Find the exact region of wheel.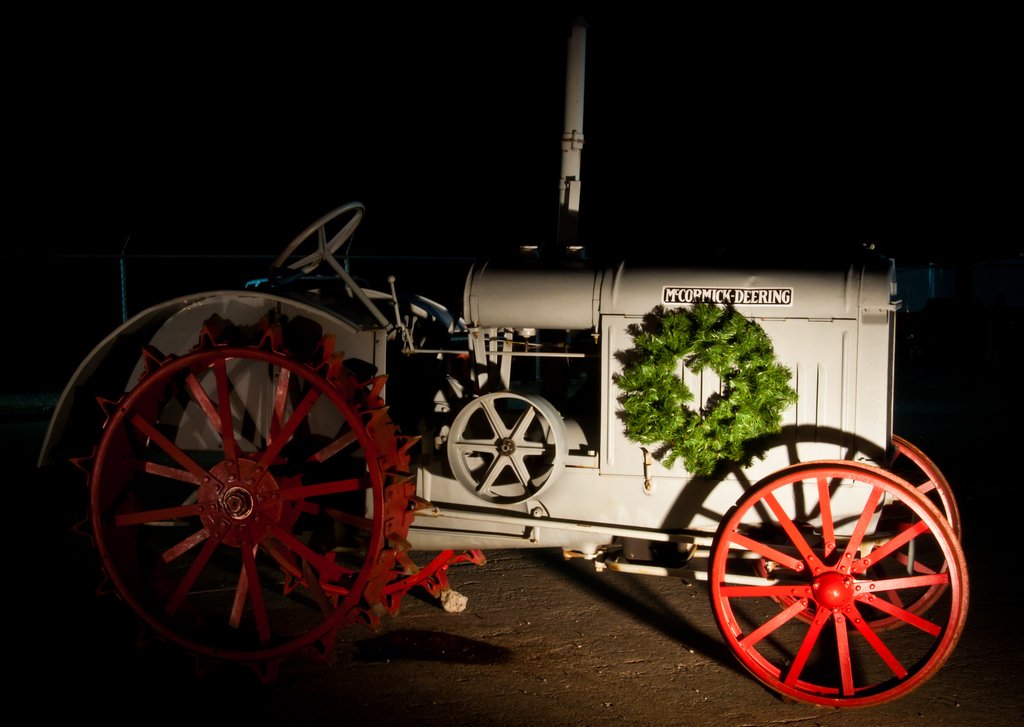
Exact region: 749:433:961:636.
